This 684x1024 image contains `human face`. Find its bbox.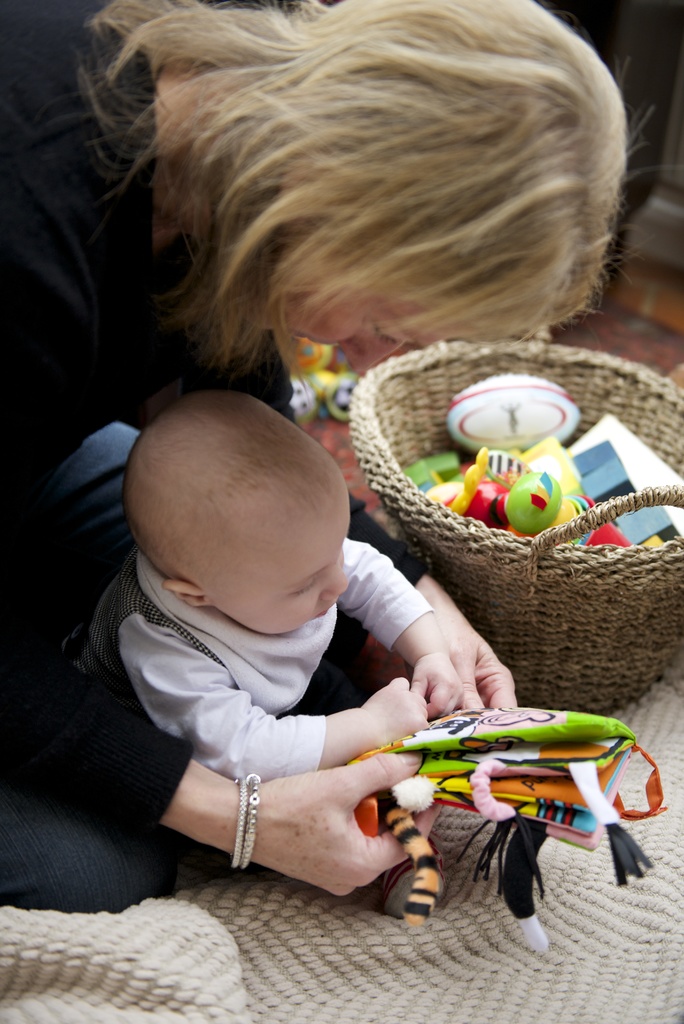
region(247, 294, 472, 378).
